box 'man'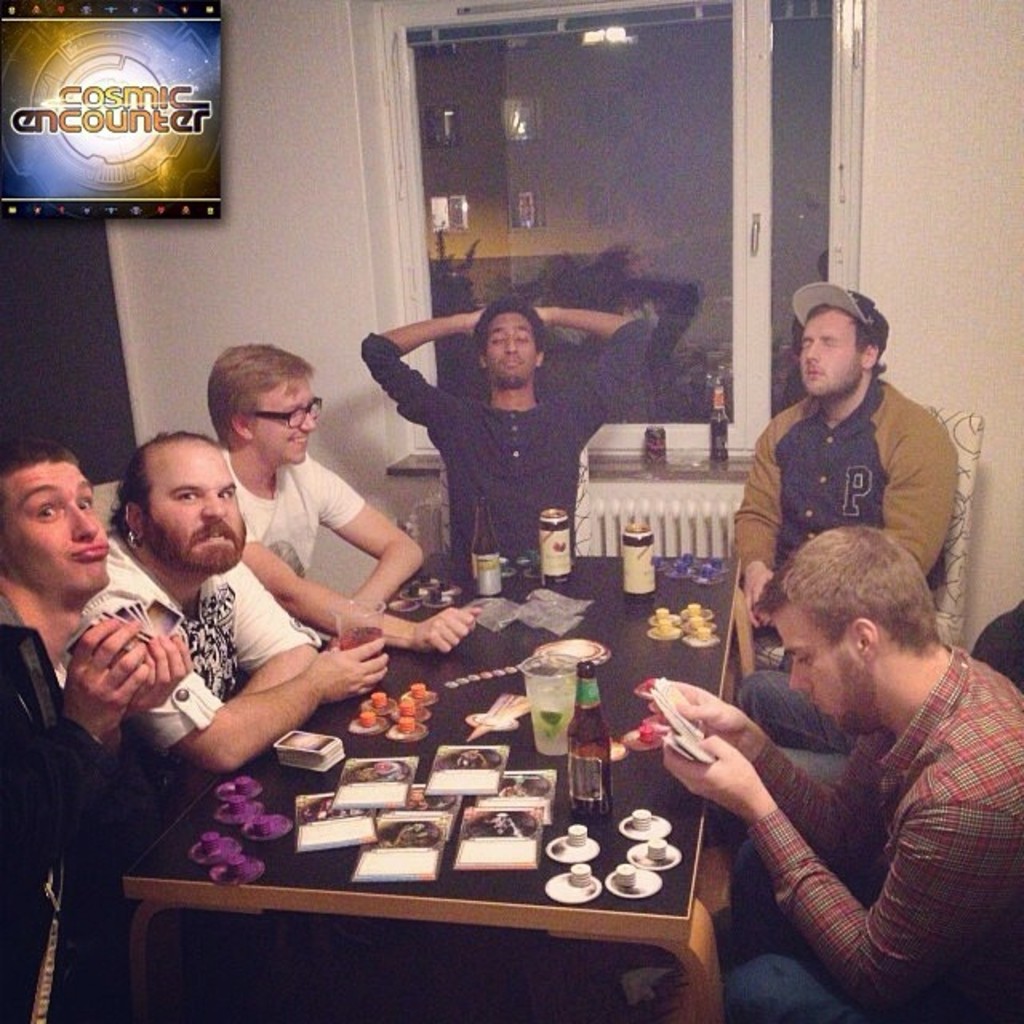
box(85, 432, 394, 840)
